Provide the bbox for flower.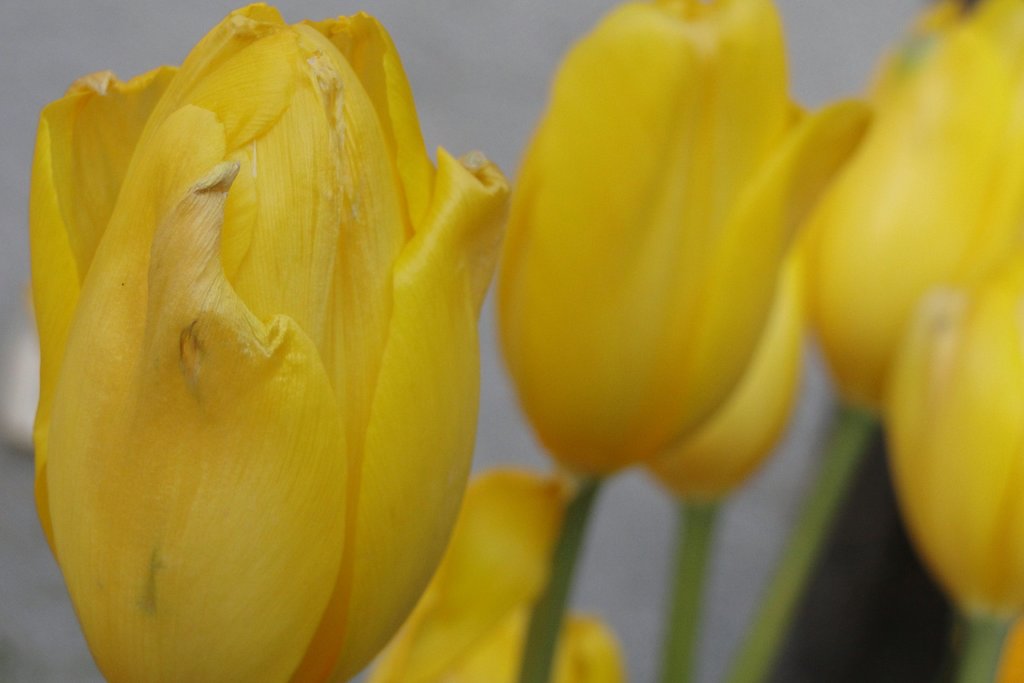
detection(802, 0, 1023, 420).
